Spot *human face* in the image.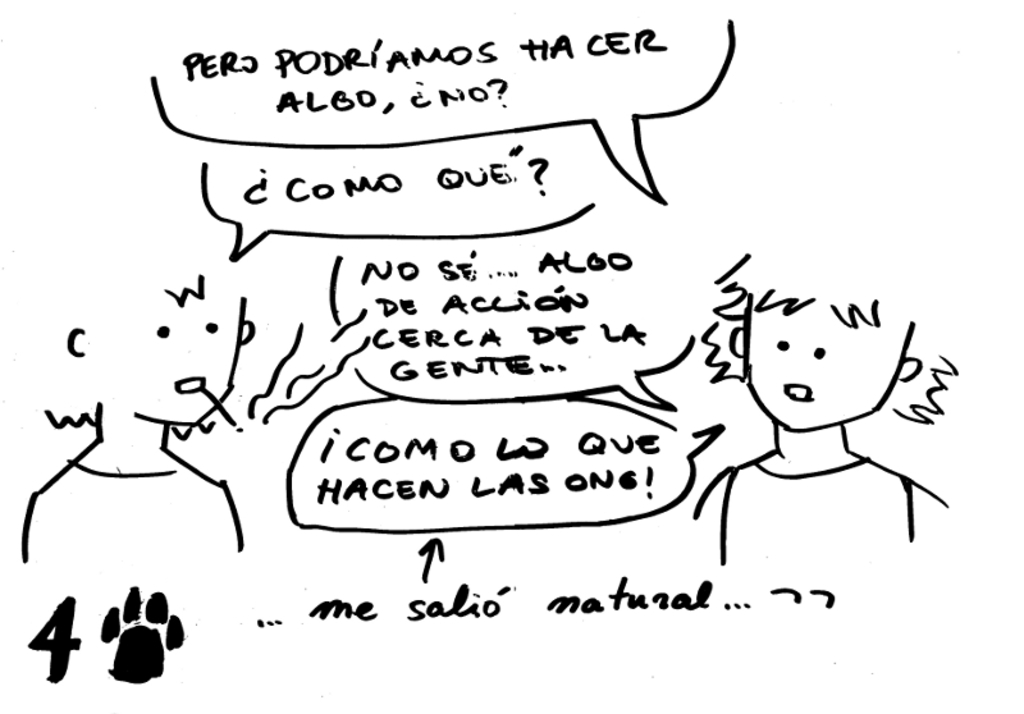
*human face* found at (x1=749, y1=303, x2=888, y2=430).
